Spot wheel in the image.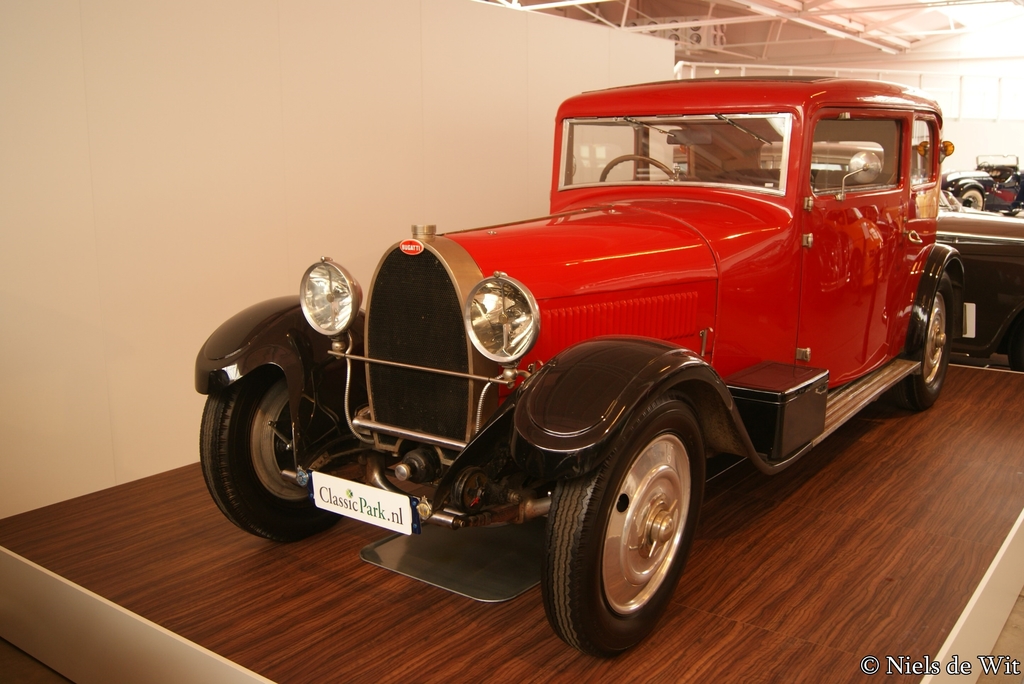
wheel found at left=897, top=273, right=955, bottom=411.
